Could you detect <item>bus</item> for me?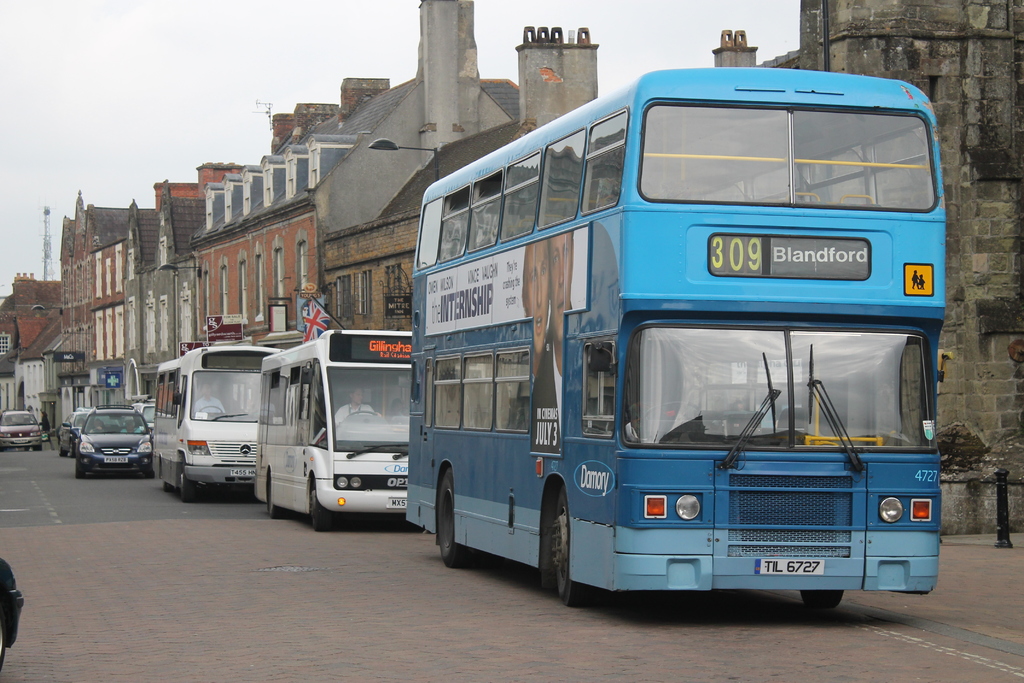
Detection result: (404,69,958,611).
